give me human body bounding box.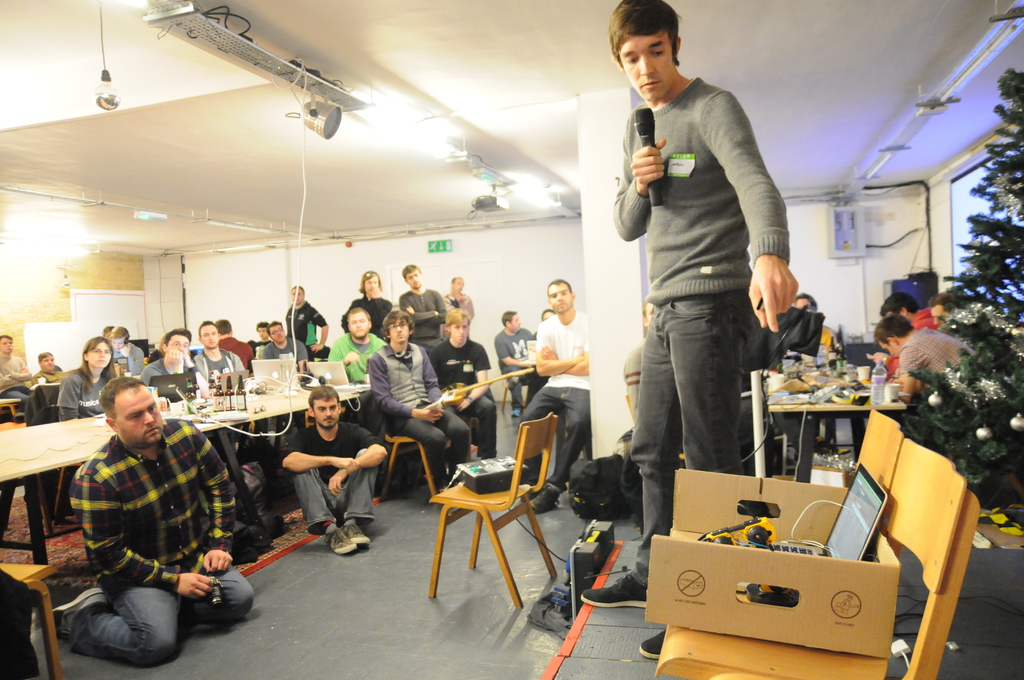
pyautogui.locateOnScreen(275, 387, 372, 567).
